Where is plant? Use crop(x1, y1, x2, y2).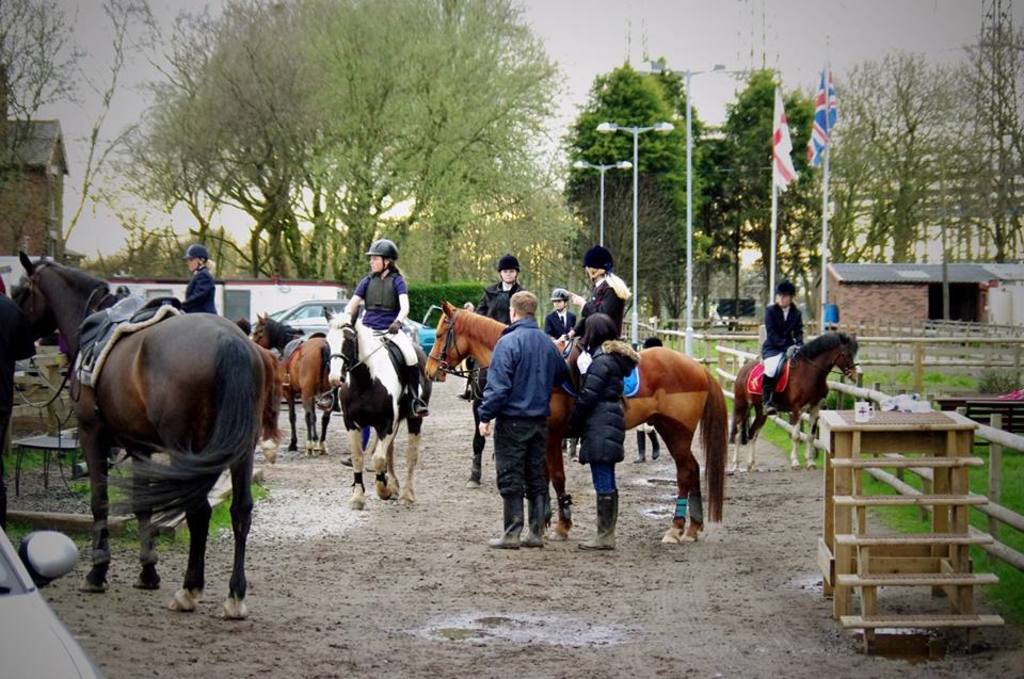
crop(667, 330, 768, 370).
